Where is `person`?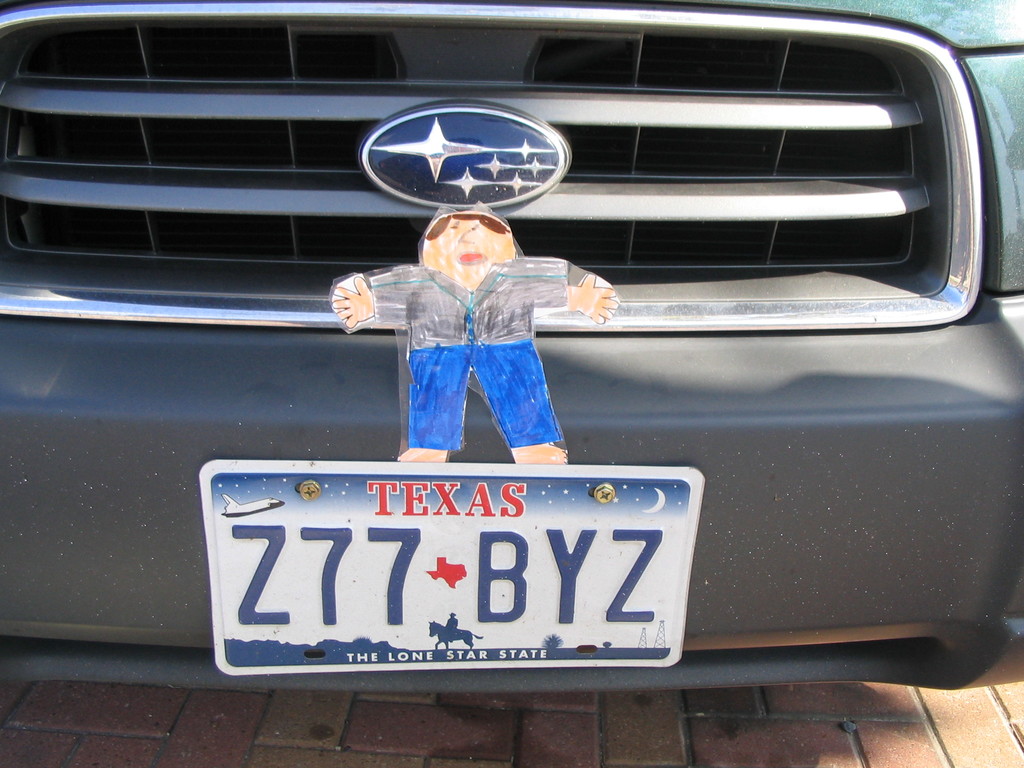
328/177/589/483.
